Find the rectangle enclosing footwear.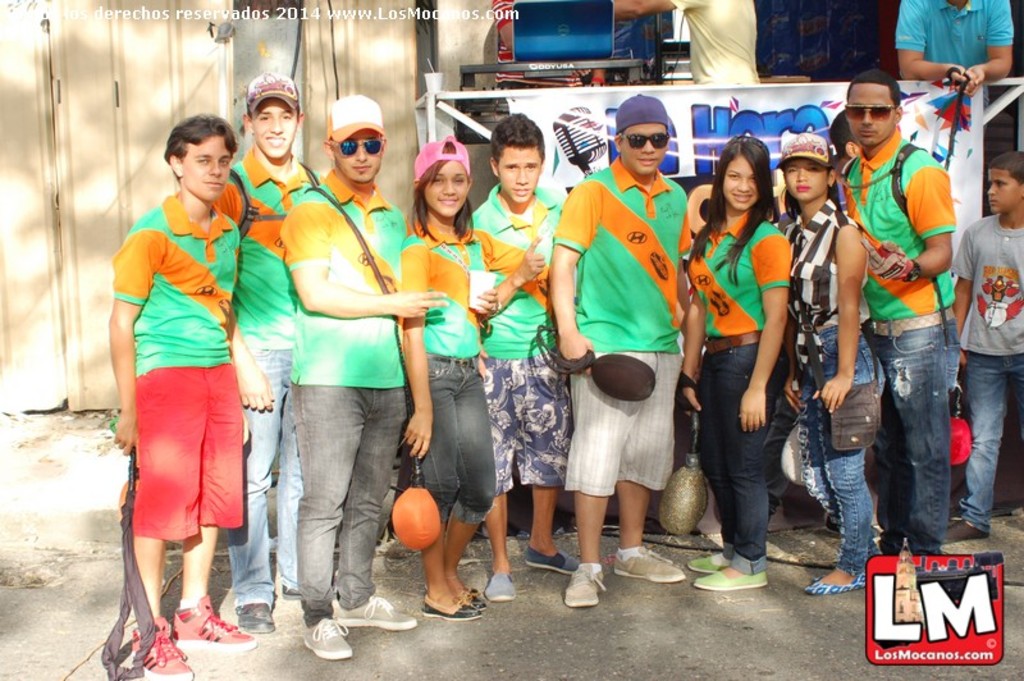
bbox=(466, 590, 488, 612).
